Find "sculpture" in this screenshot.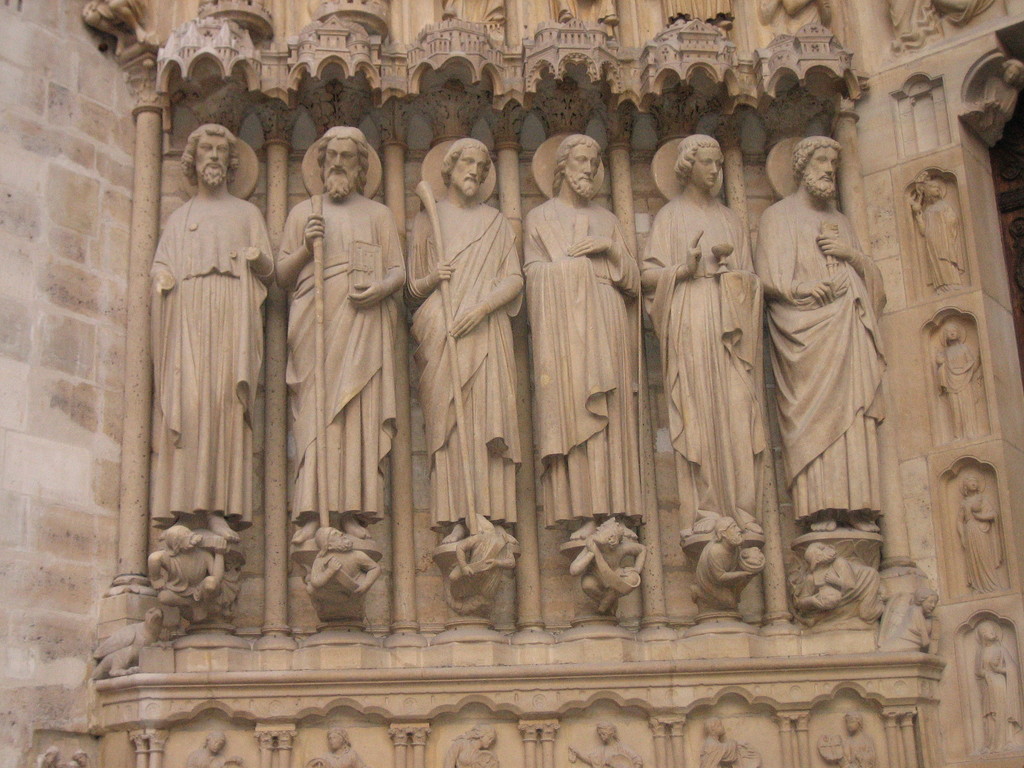
The bounding box for "sculpture" is [left=953, top=472, right=1006, bottom=596].
